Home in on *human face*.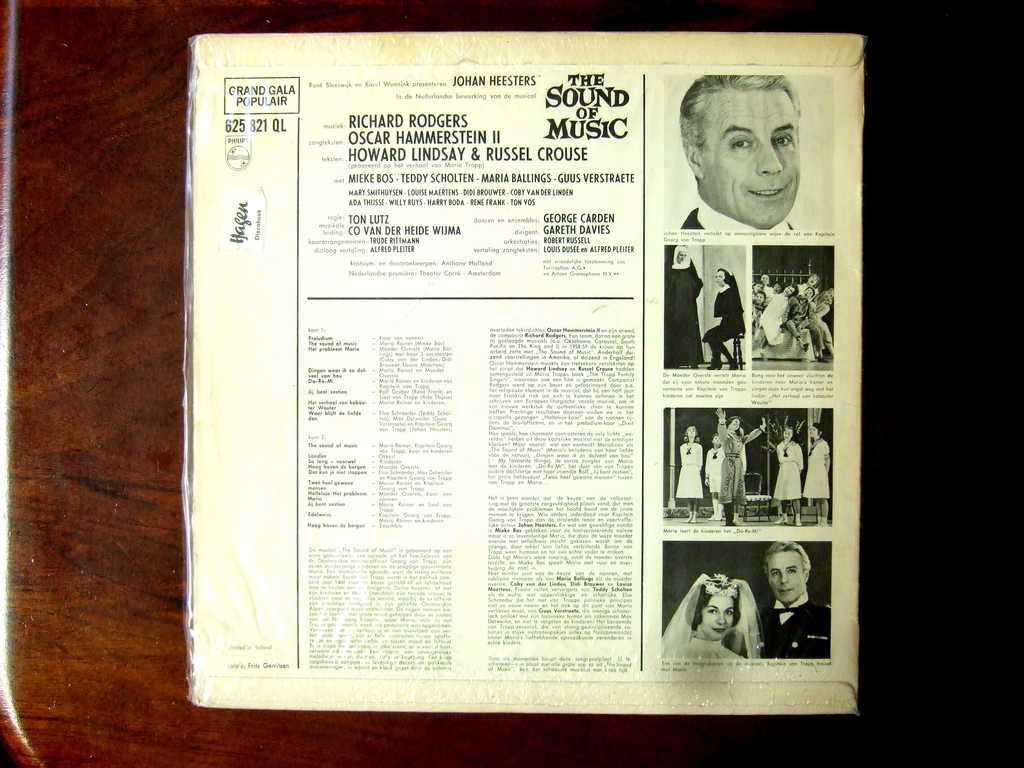
Homed in at crop(701, 84, 804, 225).
